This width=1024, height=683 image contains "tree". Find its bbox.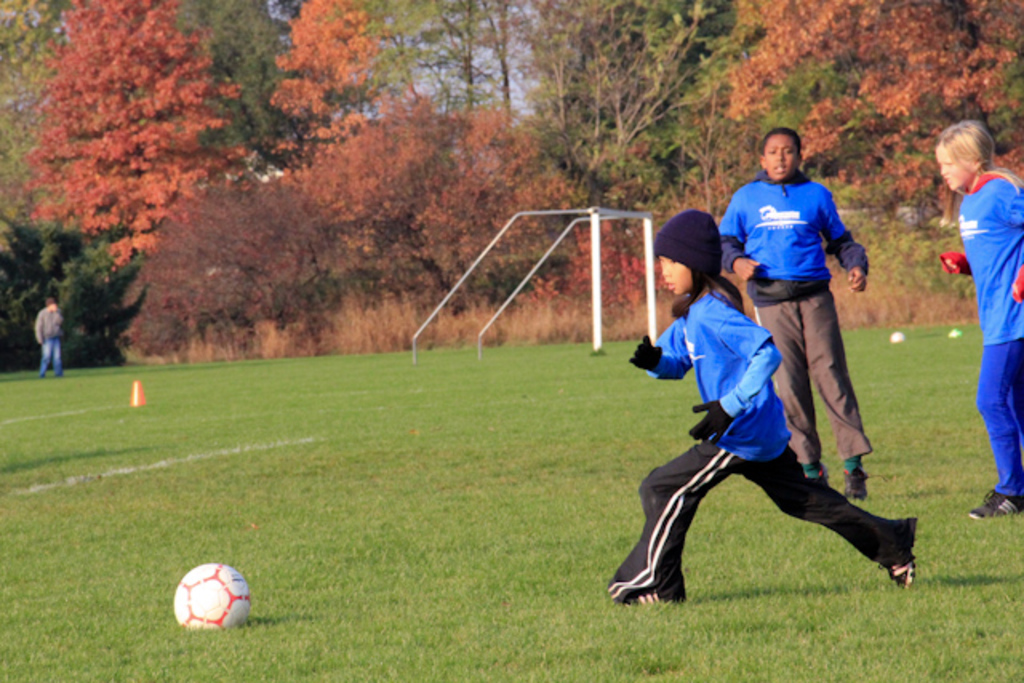
(2,0,77,242).
